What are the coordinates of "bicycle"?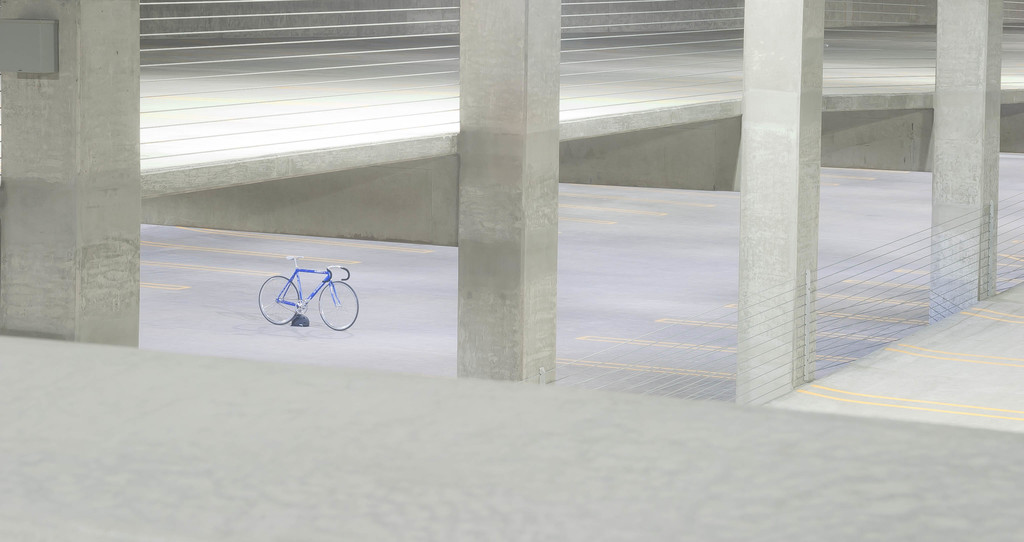
[x1=254, y1=252, x2=349, y2=326].
